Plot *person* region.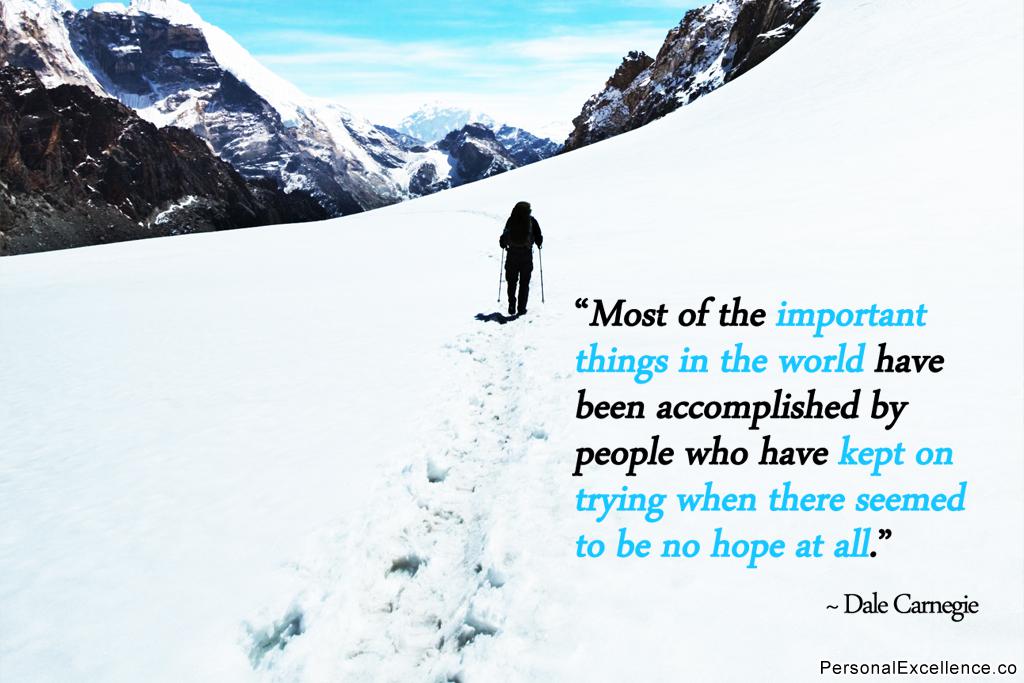
Plotted at {"left": 494, "top": 189, "right": 548, "bottom": 320}.
